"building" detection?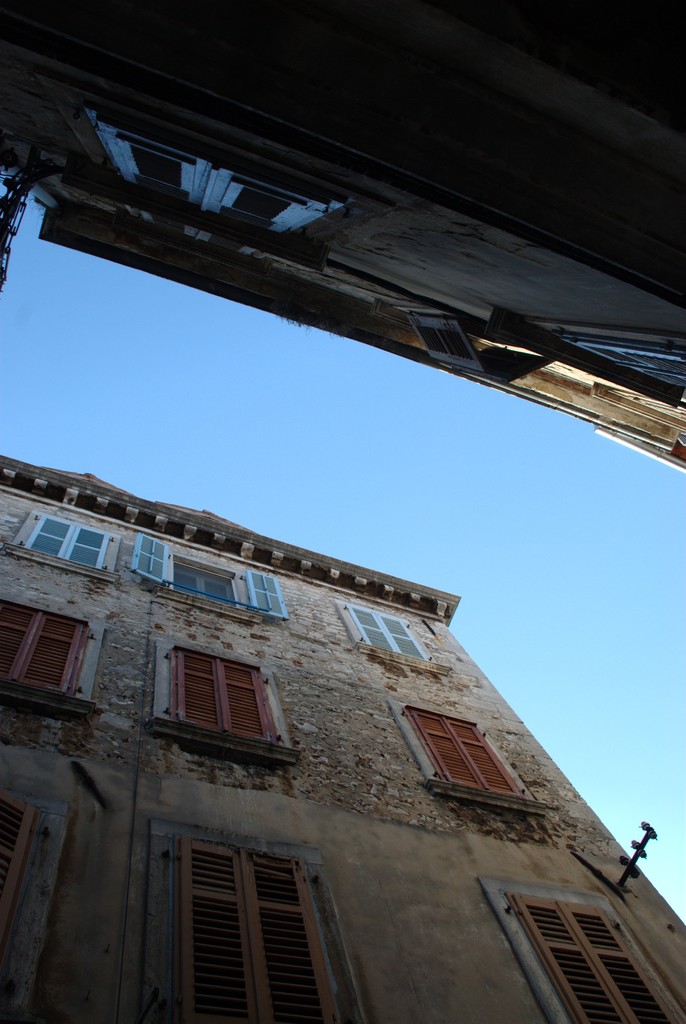
crop(0, 0, 685, 476)
